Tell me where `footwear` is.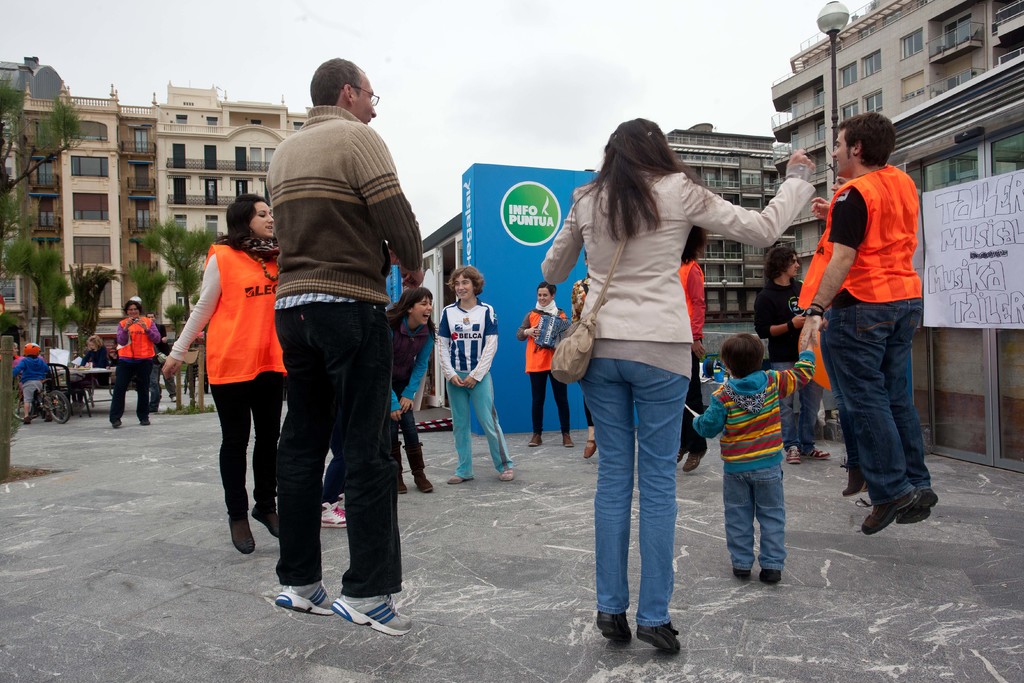
`footwear` is at 316/578/401/636.
